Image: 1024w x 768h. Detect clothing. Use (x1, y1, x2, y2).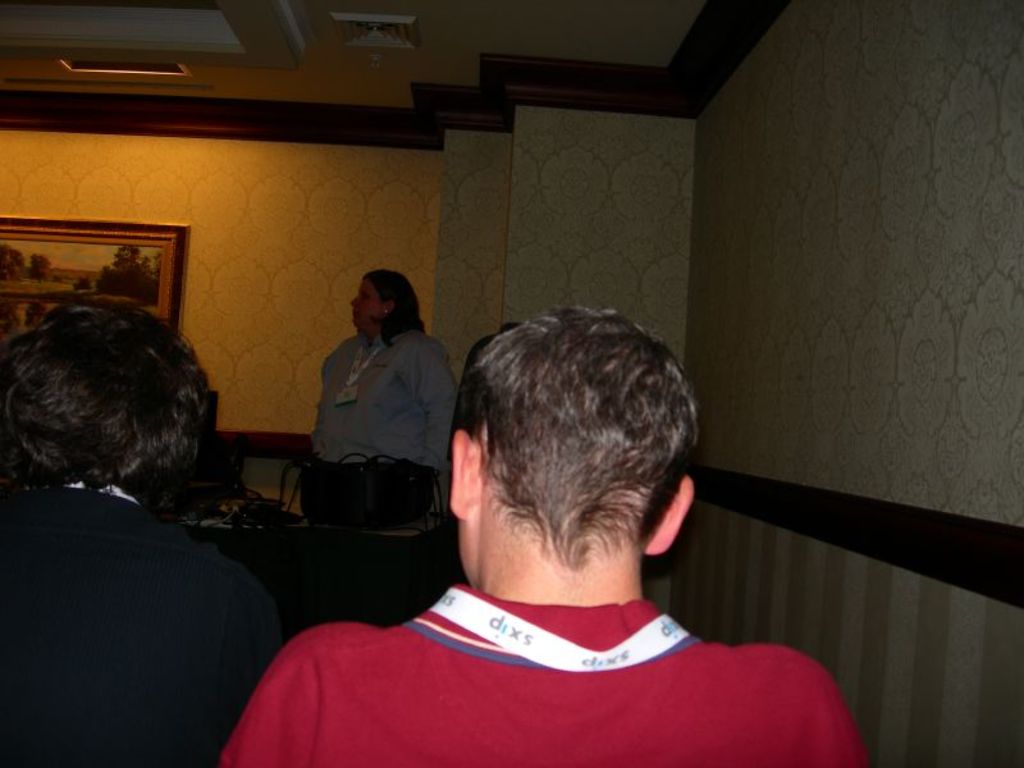
(255, 543, 856, 762).
